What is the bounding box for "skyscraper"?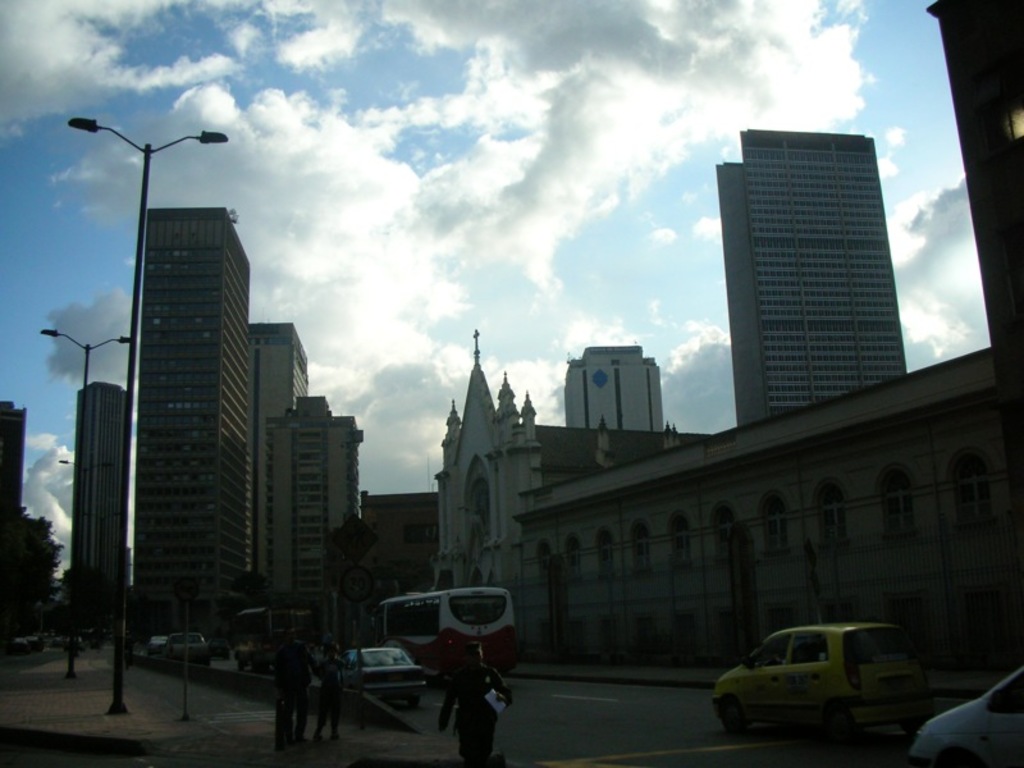
detection(138, 214, 291, 631).
